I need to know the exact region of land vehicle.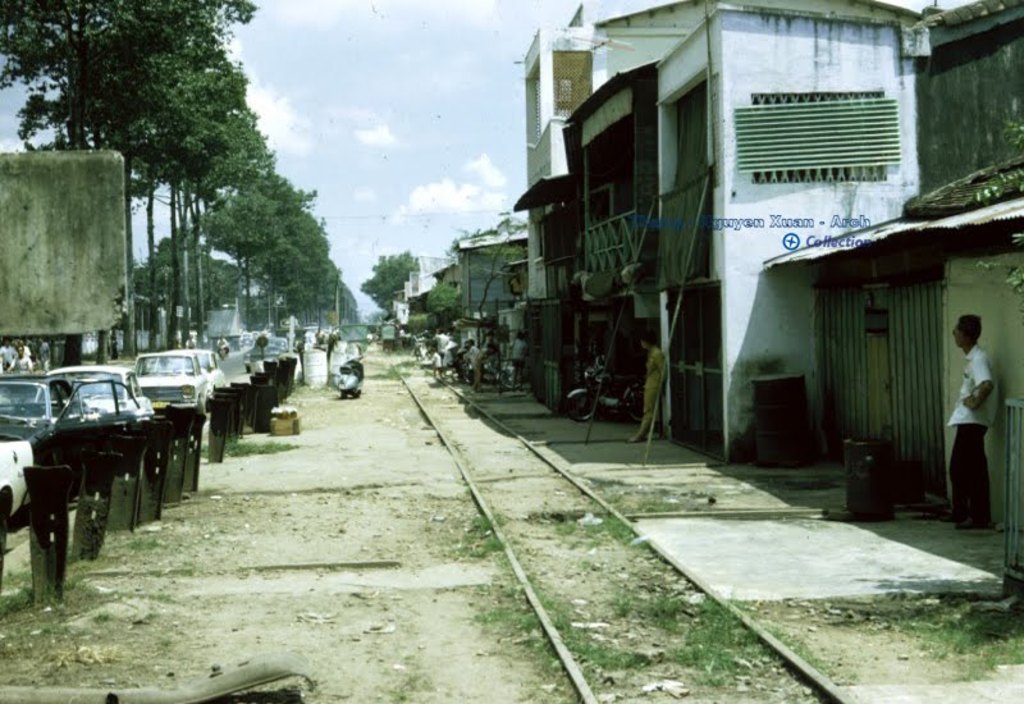
Region: l=129, t=358, r=206, b=407.
